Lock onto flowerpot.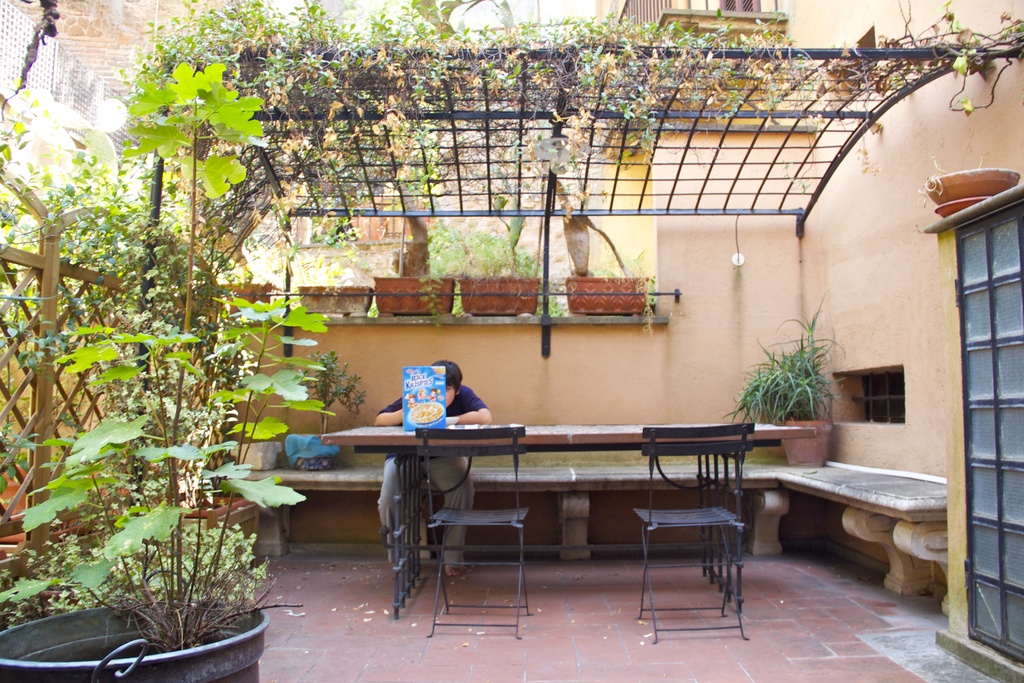
Locked: box=[374, 276, 457, 314].
